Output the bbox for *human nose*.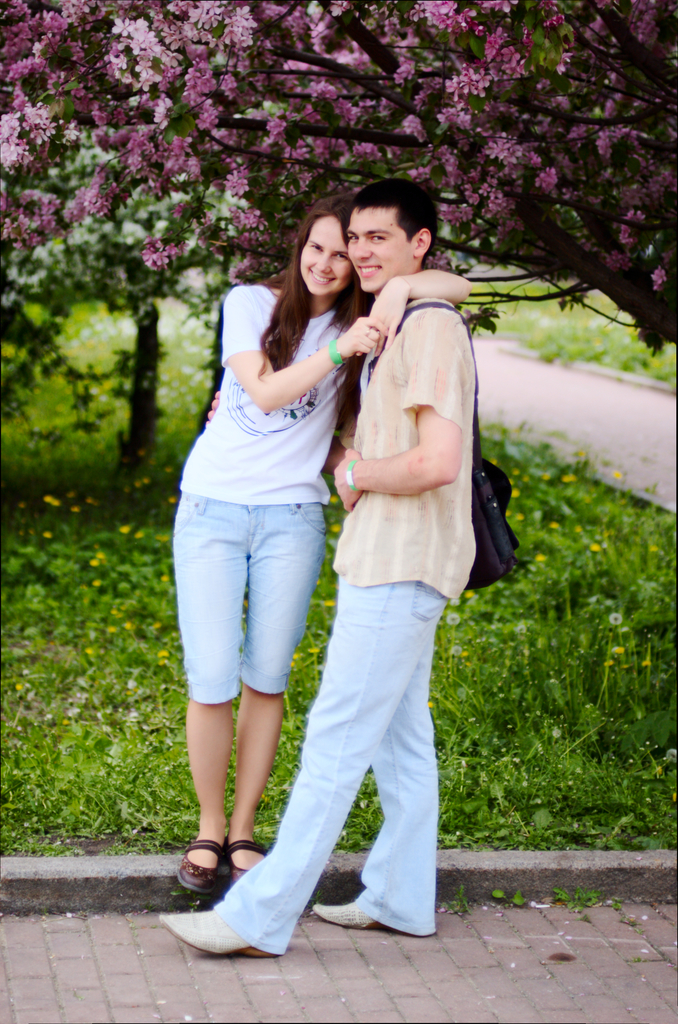
locate(311, 250, 332, 271).
